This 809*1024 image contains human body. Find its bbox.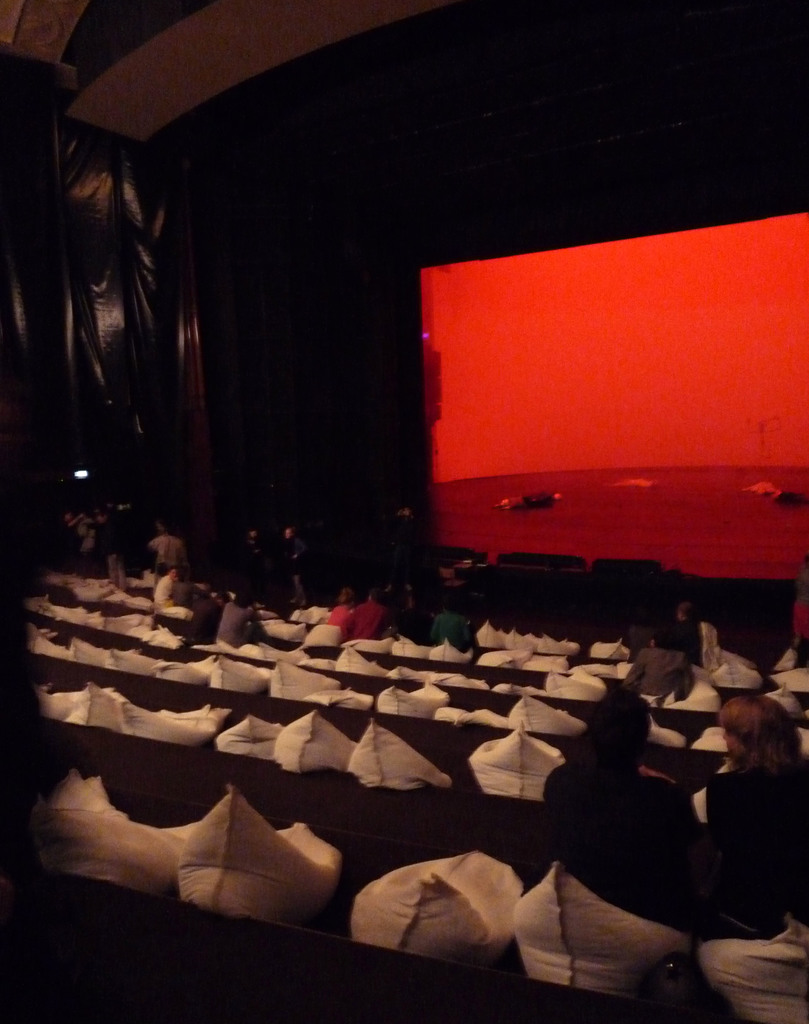
{"x1": 350, "y1": 597, "x2": 387, "y2": 639}.
